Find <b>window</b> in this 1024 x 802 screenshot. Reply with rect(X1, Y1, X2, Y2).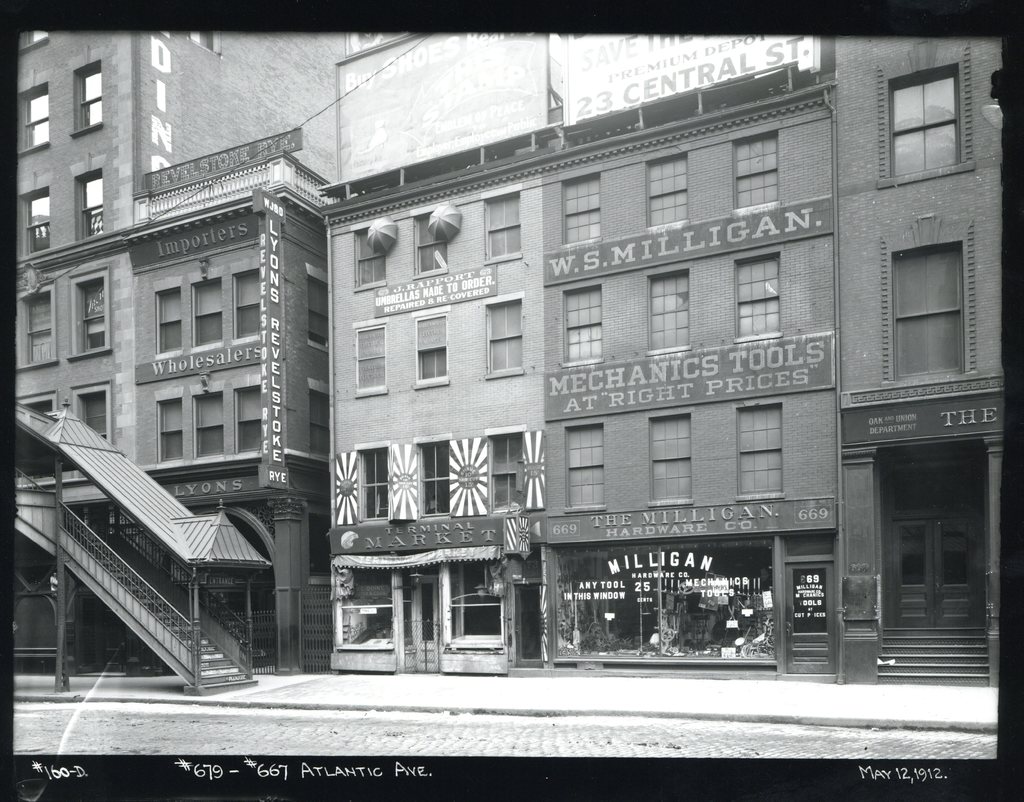
rect(557, 288, 600, 371).
